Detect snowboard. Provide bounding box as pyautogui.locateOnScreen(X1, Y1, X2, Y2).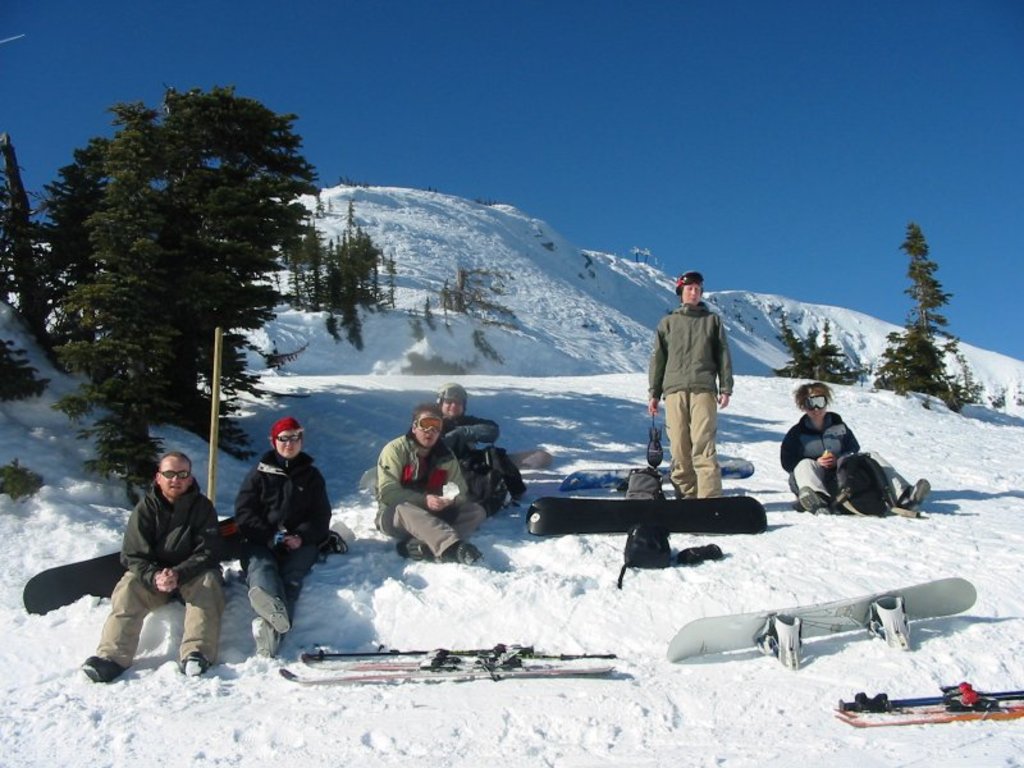
pyautogui.locateOnScreen(527, 494, 767, 536).
